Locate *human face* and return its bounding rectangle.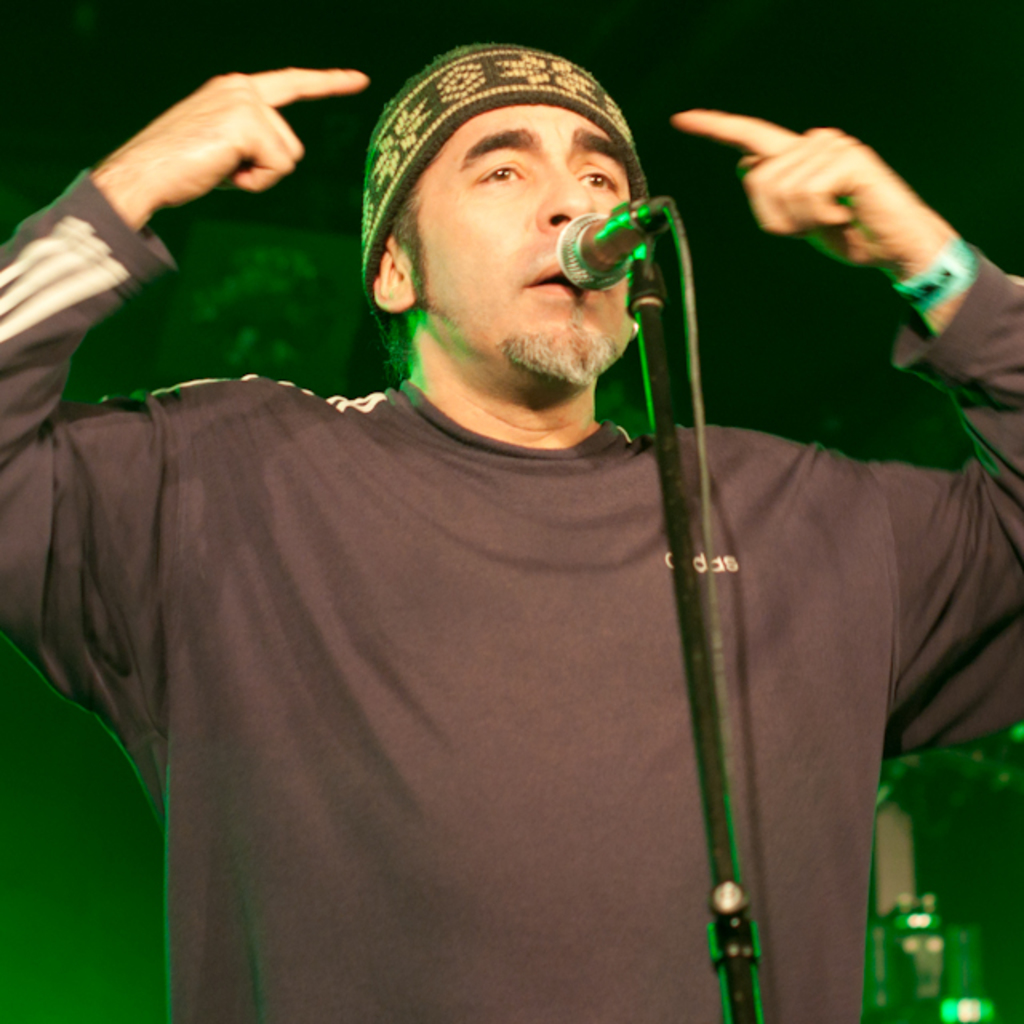
[x1=413, y1=106, x2=635, y2=389].
